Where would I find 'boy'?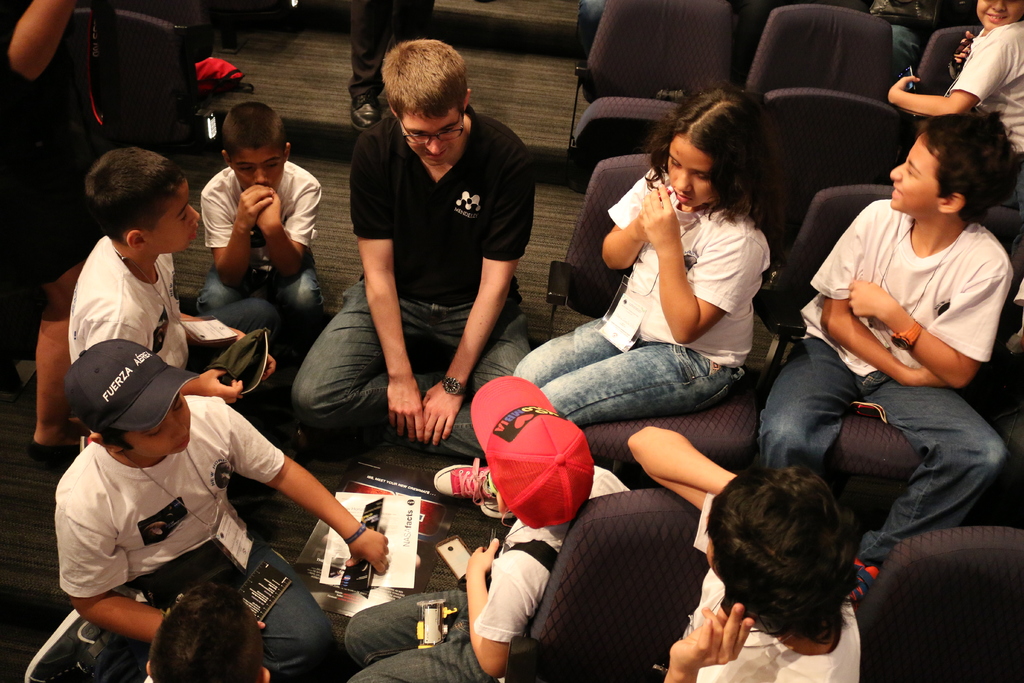
At detection(189, 101, 349, 327).
